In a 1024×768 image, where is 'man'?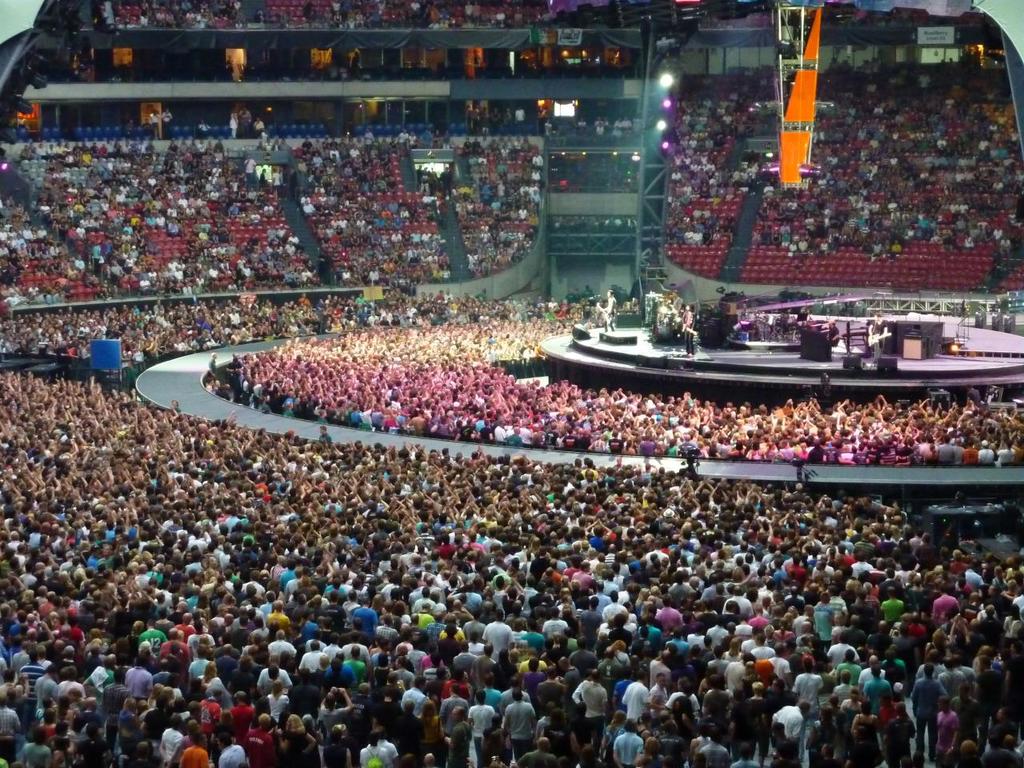
crop(100, 670, 134, 750).
